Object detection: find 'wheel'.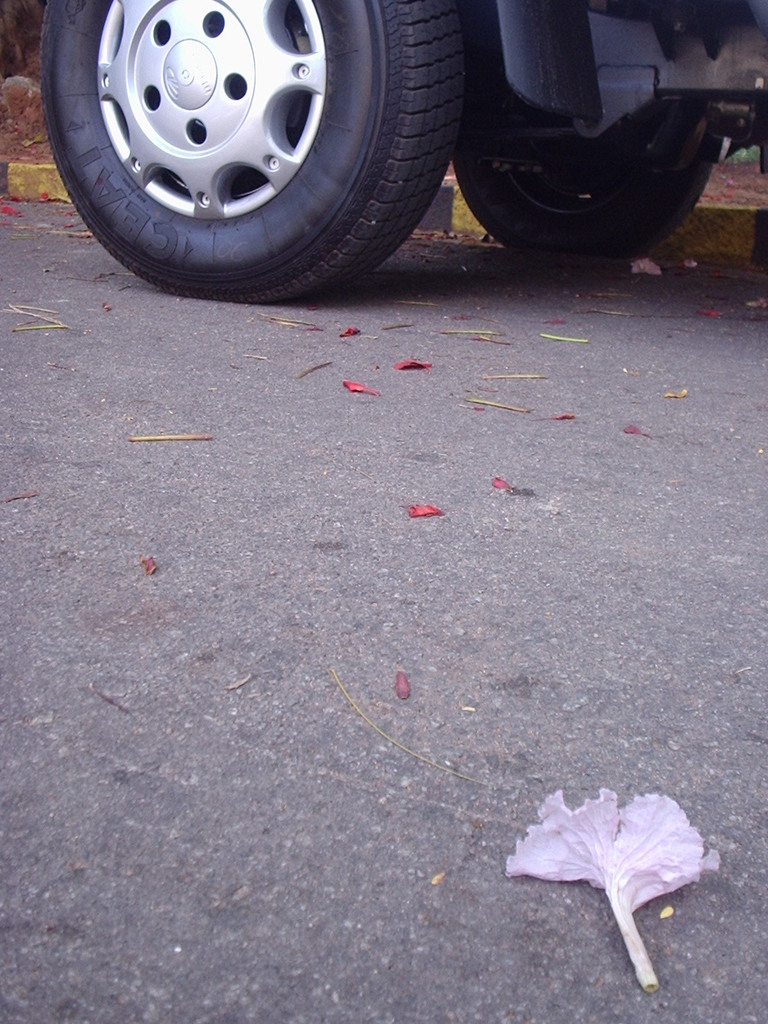
bbox(452, 50, 718, 254).
